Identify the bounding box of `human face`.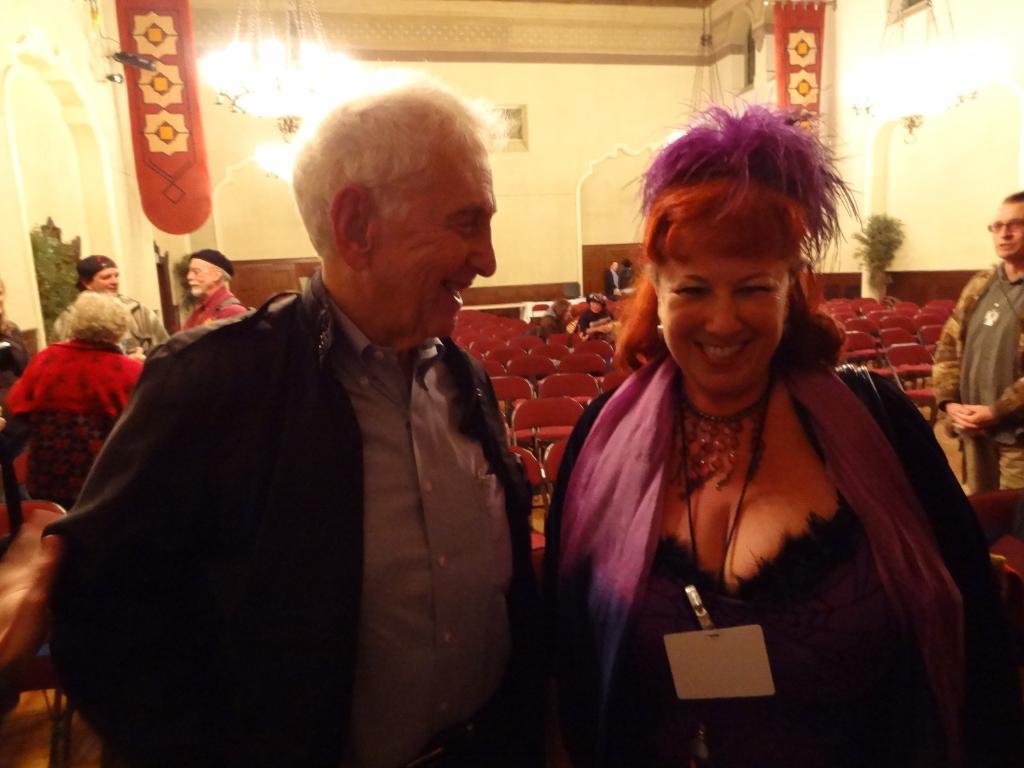
<region>365, 124, 497, 335</region>.
